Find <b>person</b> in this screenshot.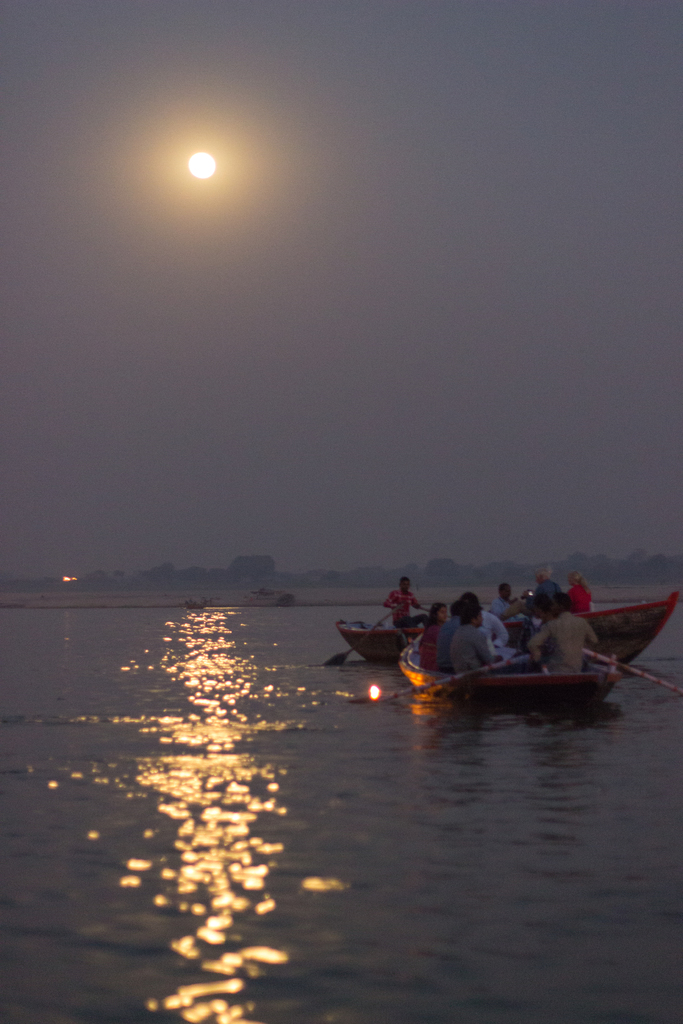
The bounding box for <b>person</b> is l=381, t=572, r=428, b=625.
